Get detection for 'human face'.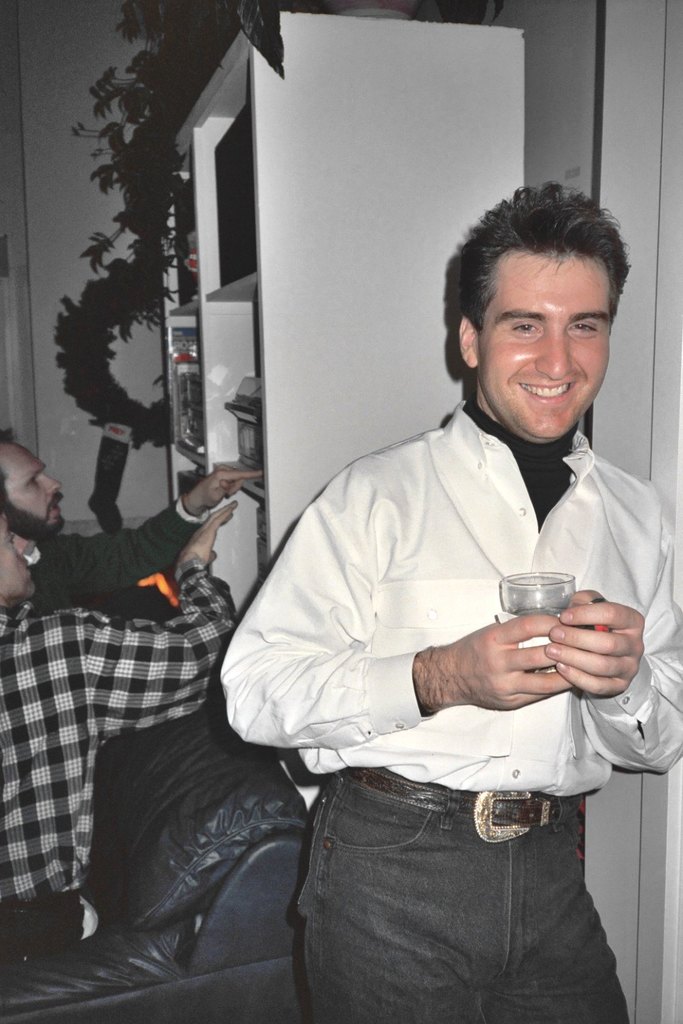
Detection: [477, 256, 617, 447].
